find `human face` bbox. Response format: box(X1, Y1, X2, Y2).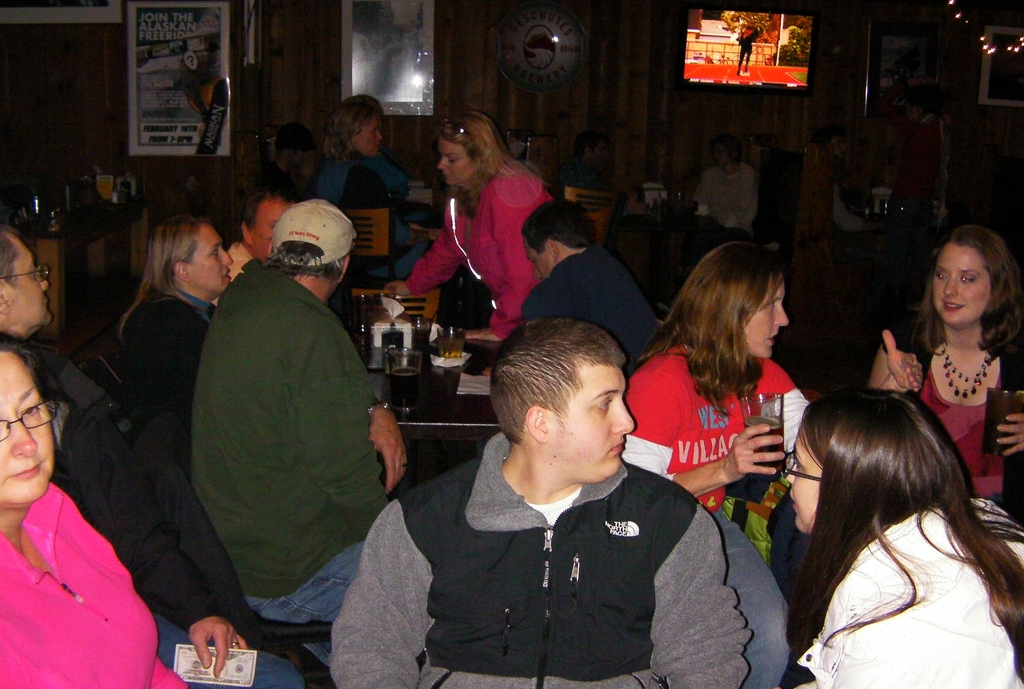
box(525, 238, 547, 281).
